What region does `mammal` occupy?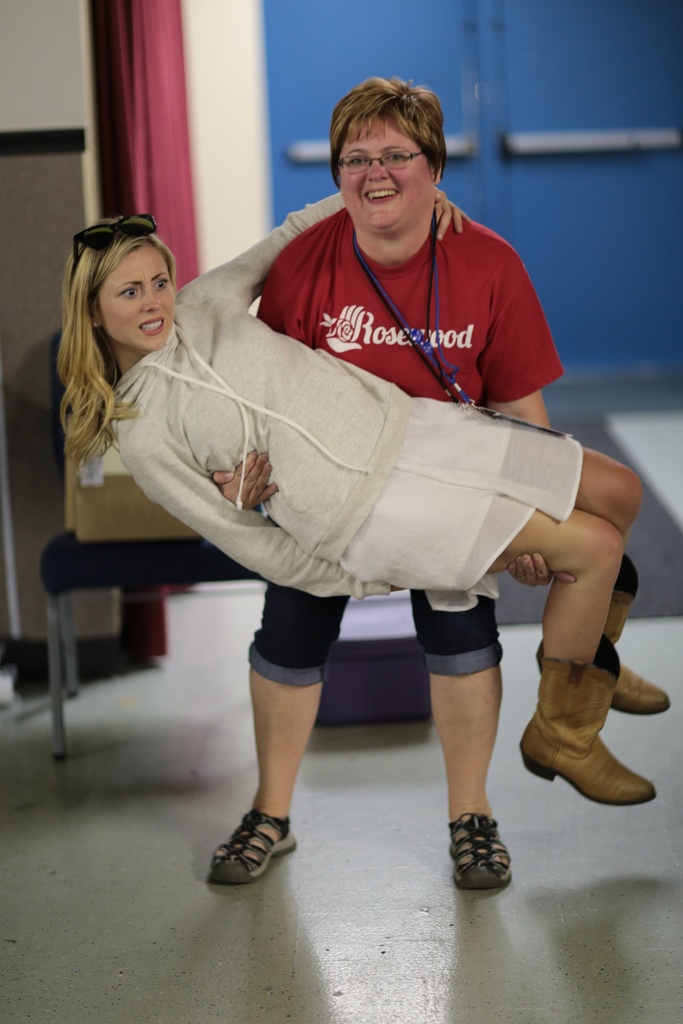
(207, 79, 566, 886).
